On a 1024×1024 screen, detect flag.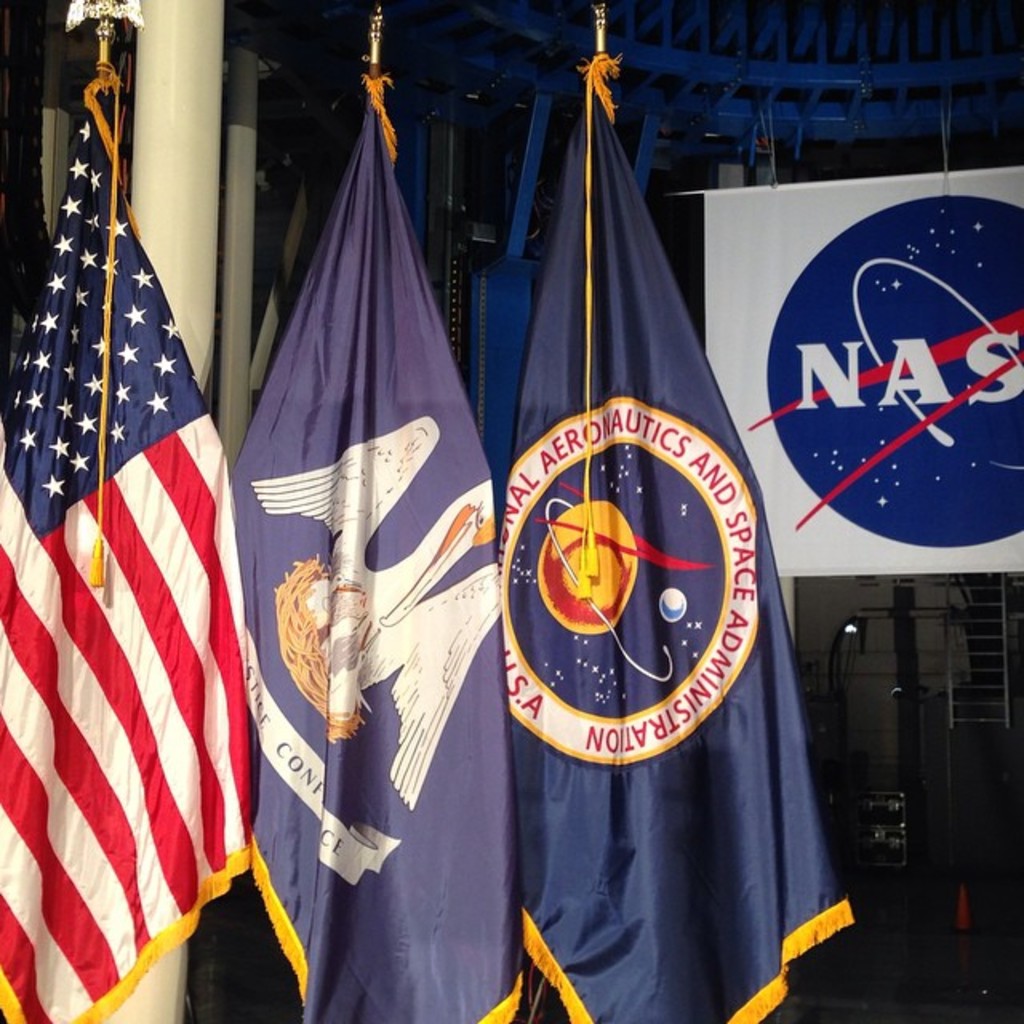
left=219, top=75, right=531, bottom=1022.
